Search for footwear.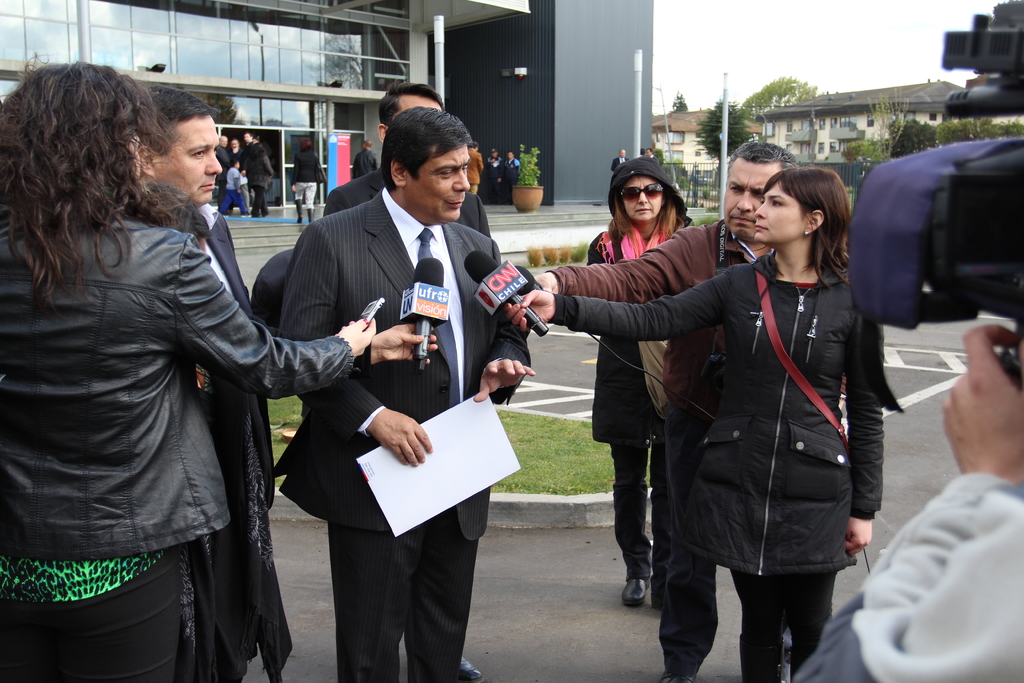
Found at bbox=(621, 576, 648, 605).
